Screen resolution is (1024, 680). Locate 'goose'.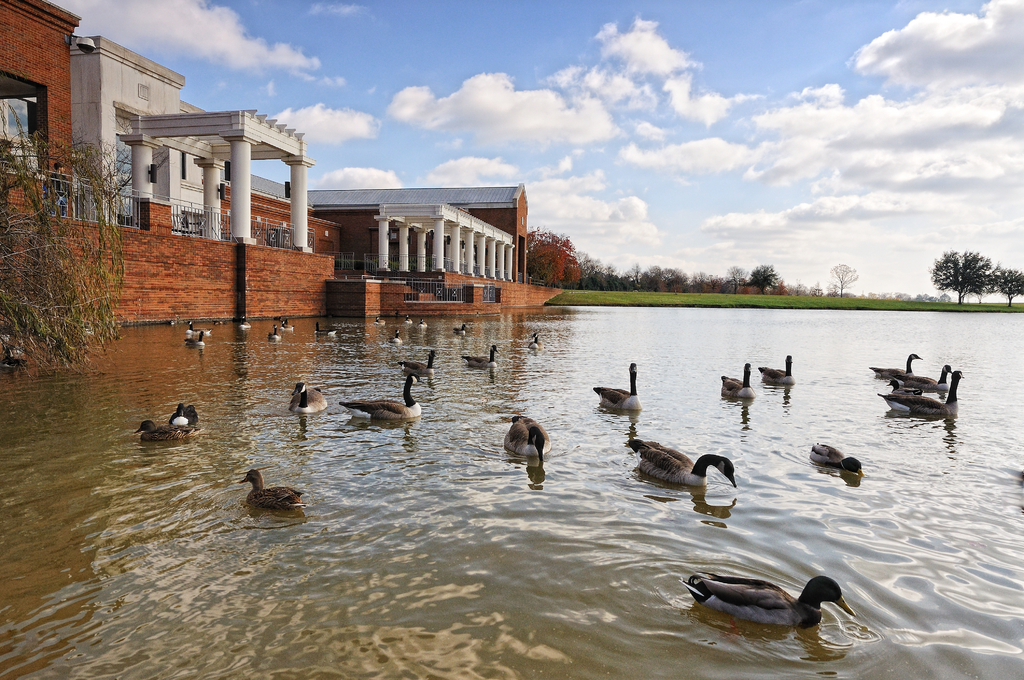
(left=875, top=352, right=920, bottom=375).
